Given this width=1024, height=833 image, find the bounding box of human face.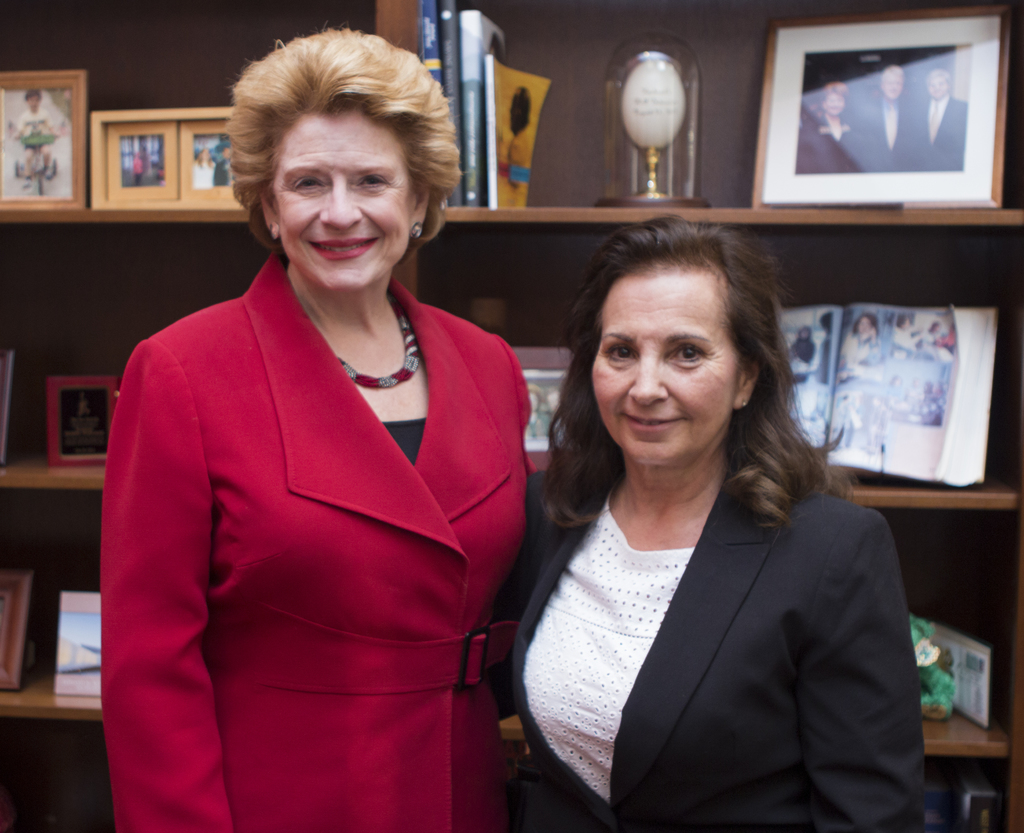
[278,115,406,290].
